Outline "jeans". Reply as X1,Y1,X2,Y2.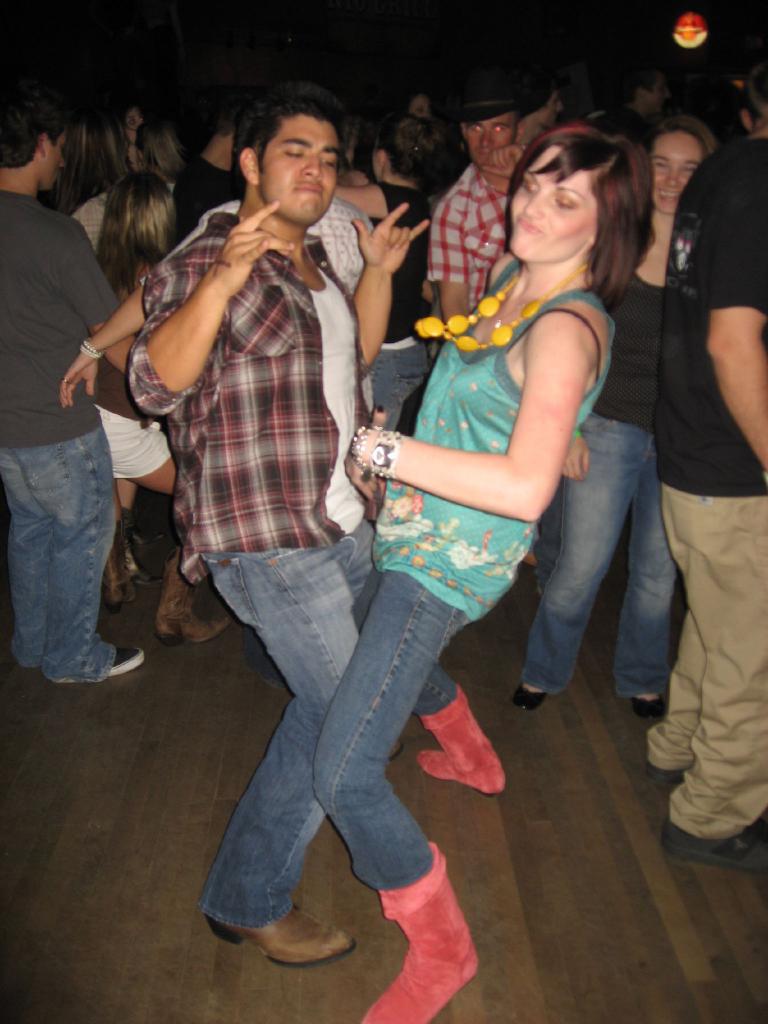
383,348,428,434.
